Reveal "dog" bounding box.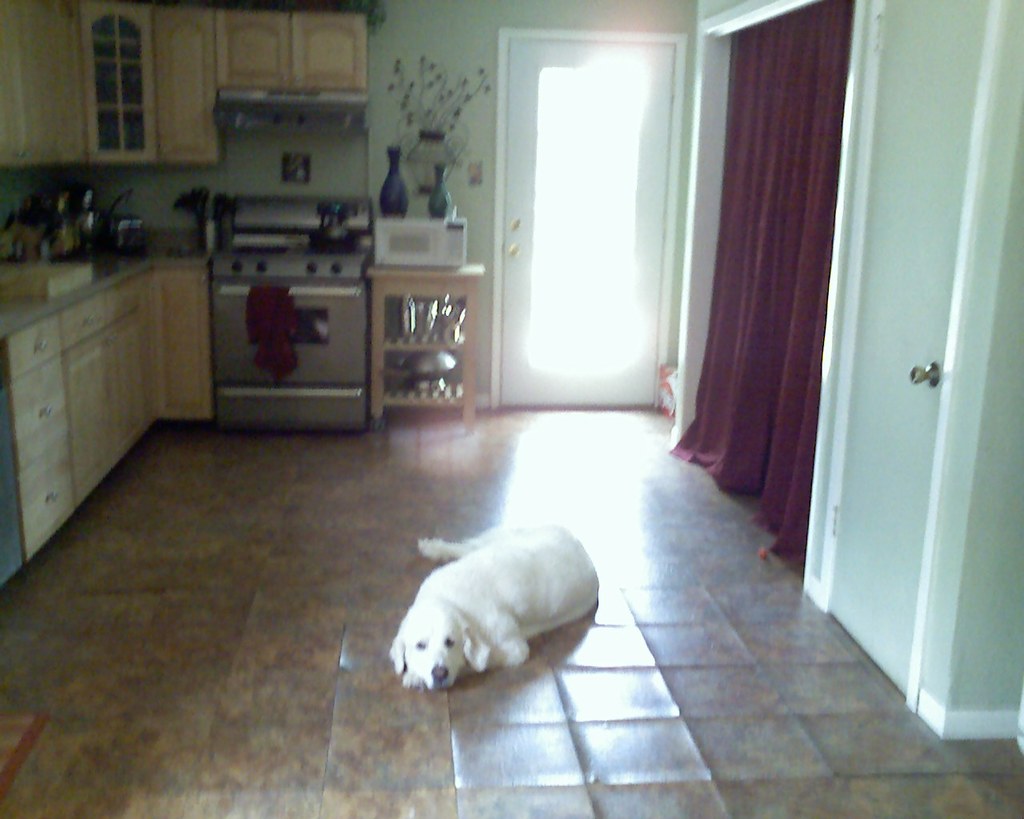
Revealed: 385:531:594:689.
